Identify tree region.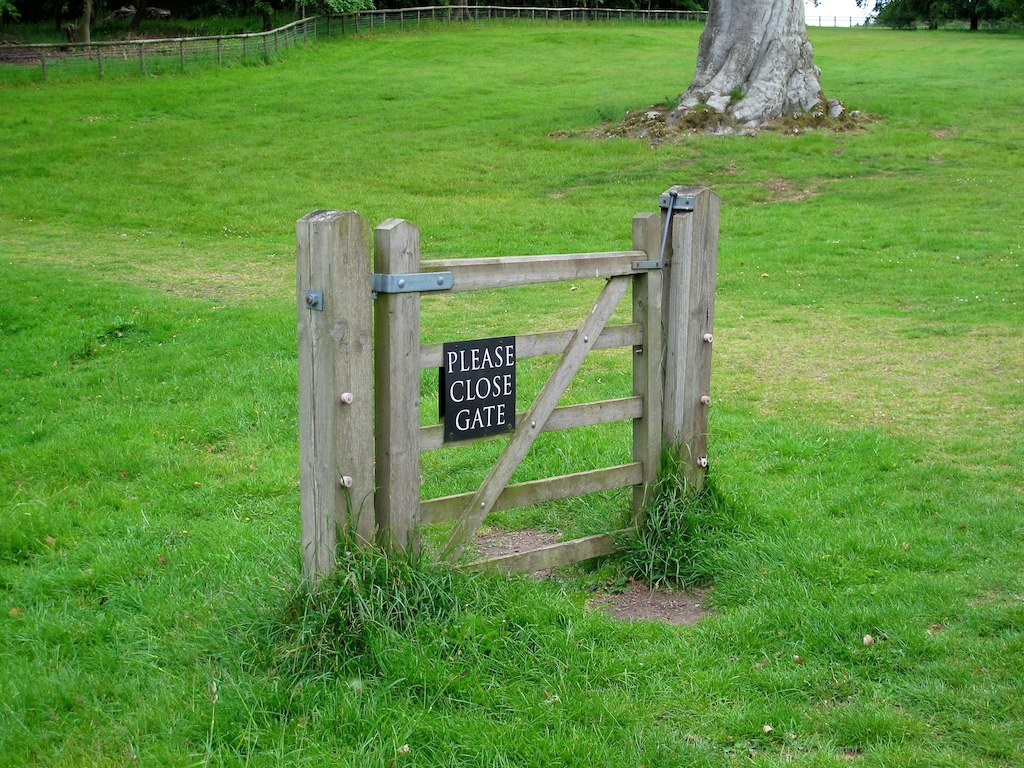
Region: {"left": 667, "top": 0, "right": 837, "bottom": 135}.
